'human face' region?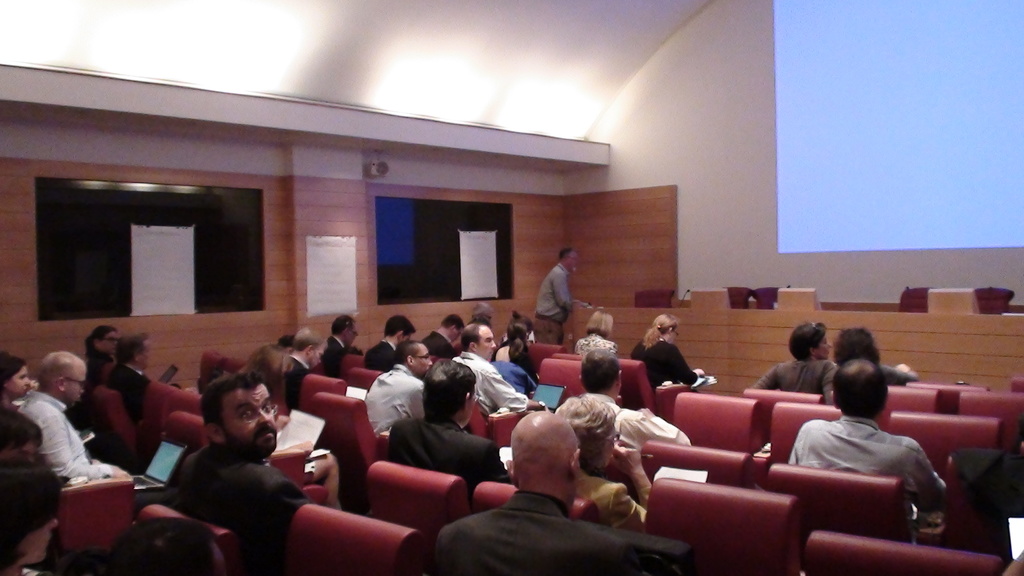
221/377/279/454
